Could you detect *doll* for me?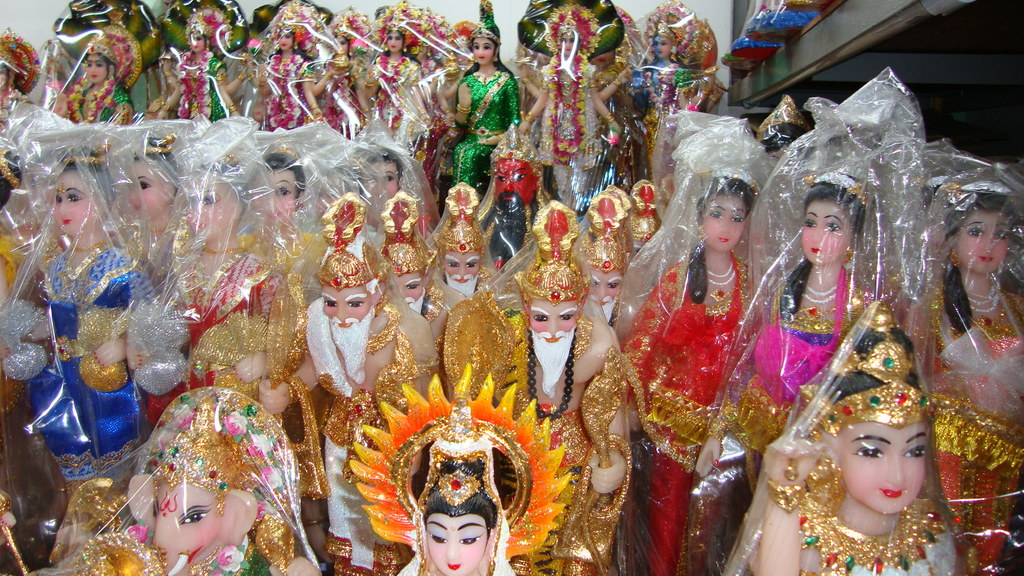
Detection result: bbox=(390, 187, 443, 333).
